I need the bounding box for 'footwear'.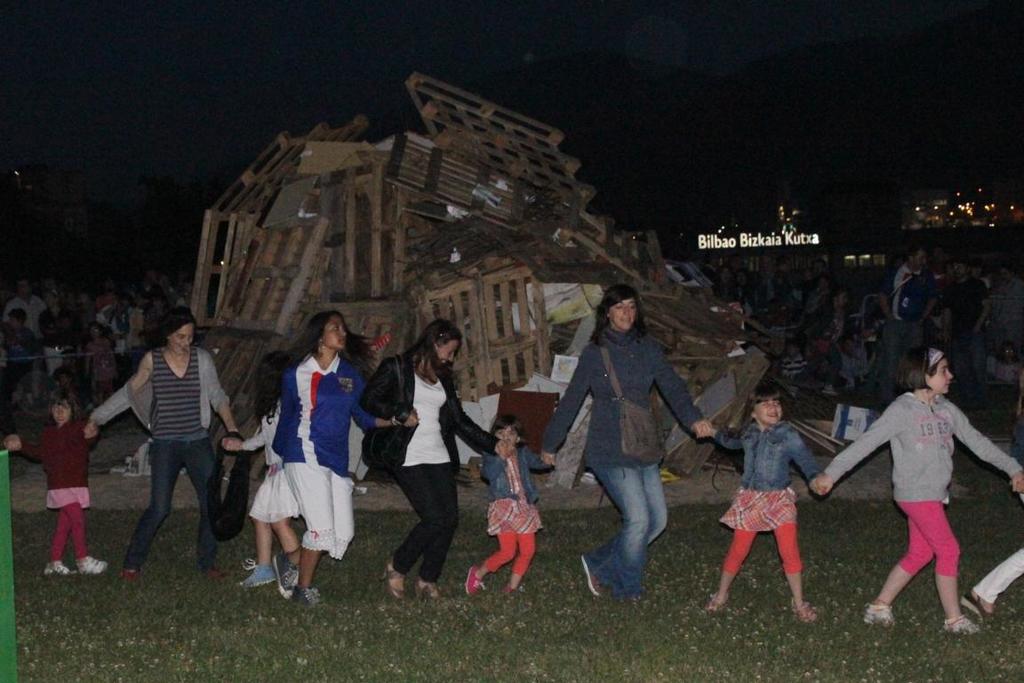
Here it is: region(968, 585, 997, 621).
